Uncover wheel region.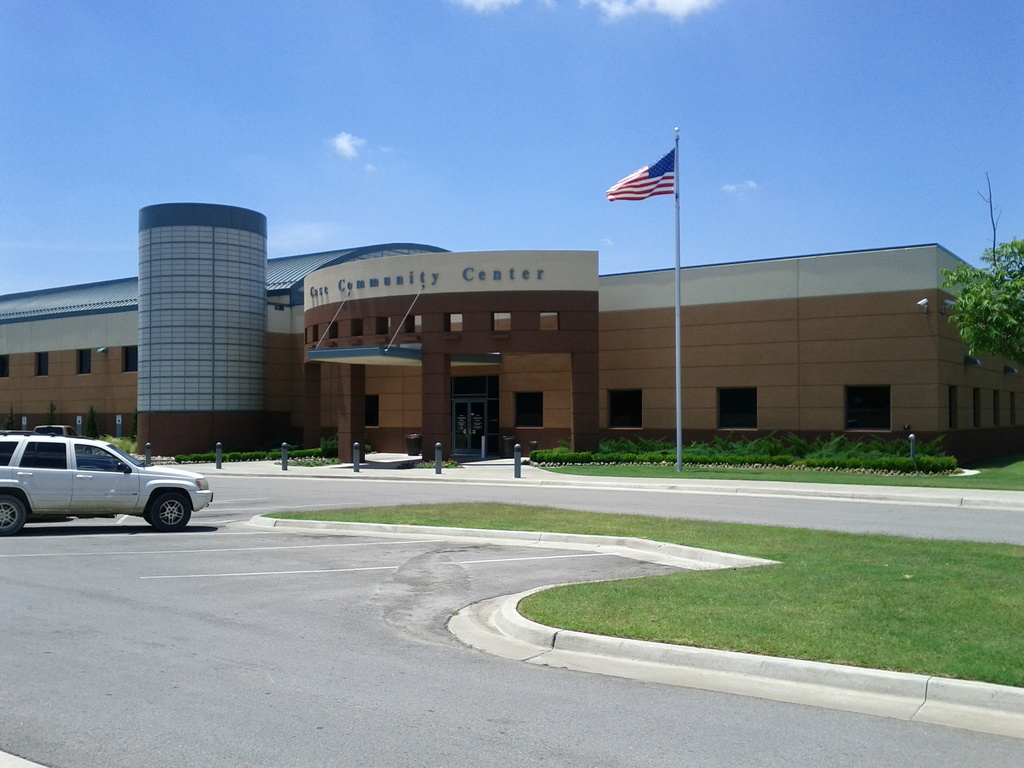
Uncovered: bbox(0, 502, 28, 534).
